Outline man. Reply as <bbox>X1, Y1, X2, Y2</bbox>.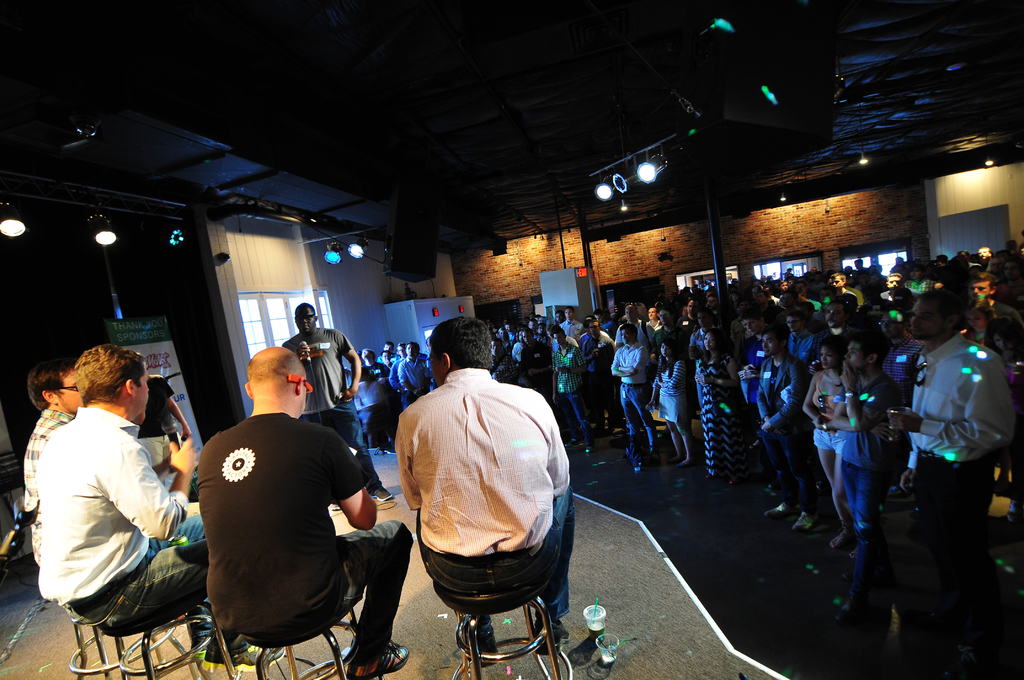
<bbox>557, 309, 581, 329</bbox>.
